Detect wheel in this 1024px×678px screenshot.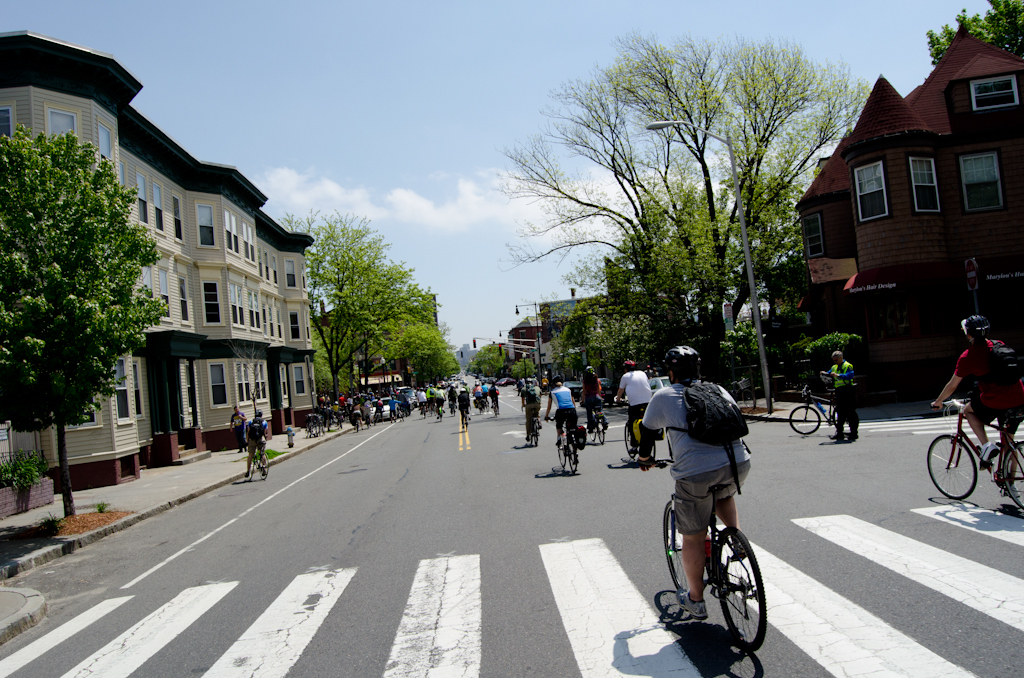
Detection: detection(464, 416, 467, 430).
